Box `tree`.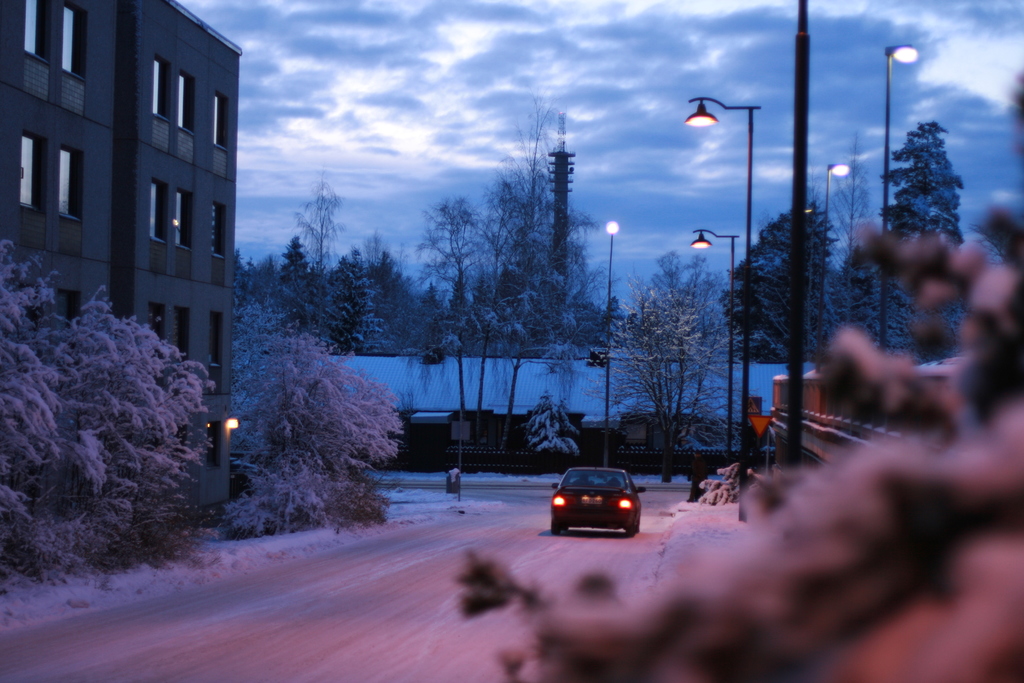
pyautogui.locateOnScreen(554, 207, 604, 358).
